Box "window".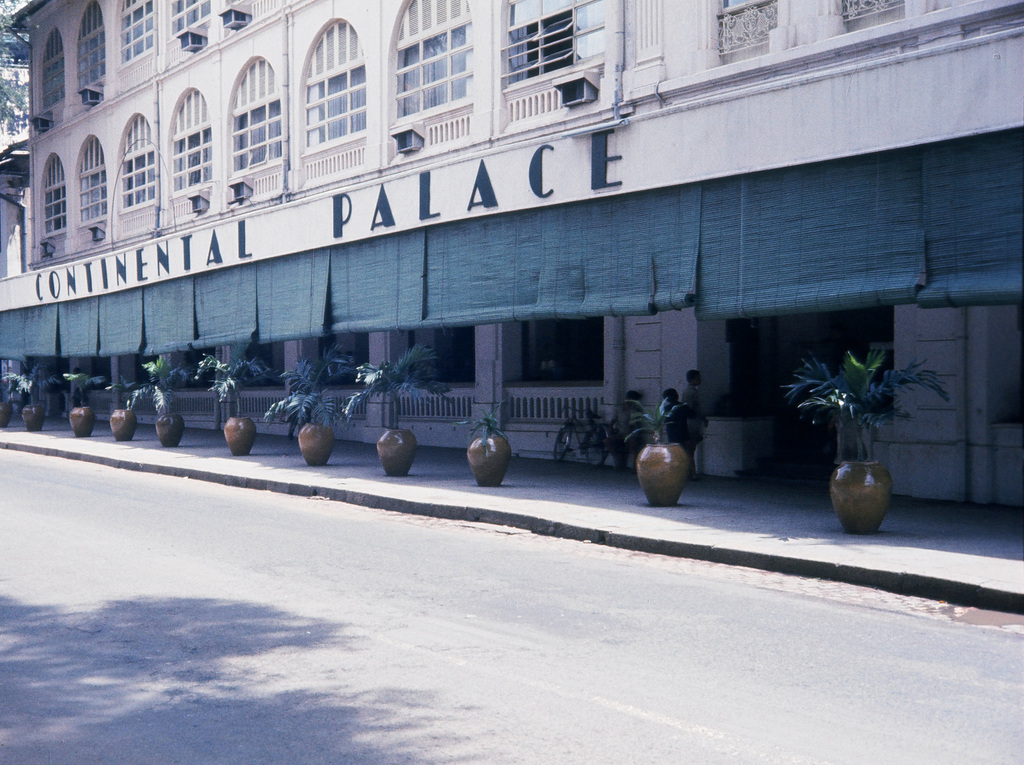
{"left": 171, "top": 90, "right": 217, "bottom": 192}.
